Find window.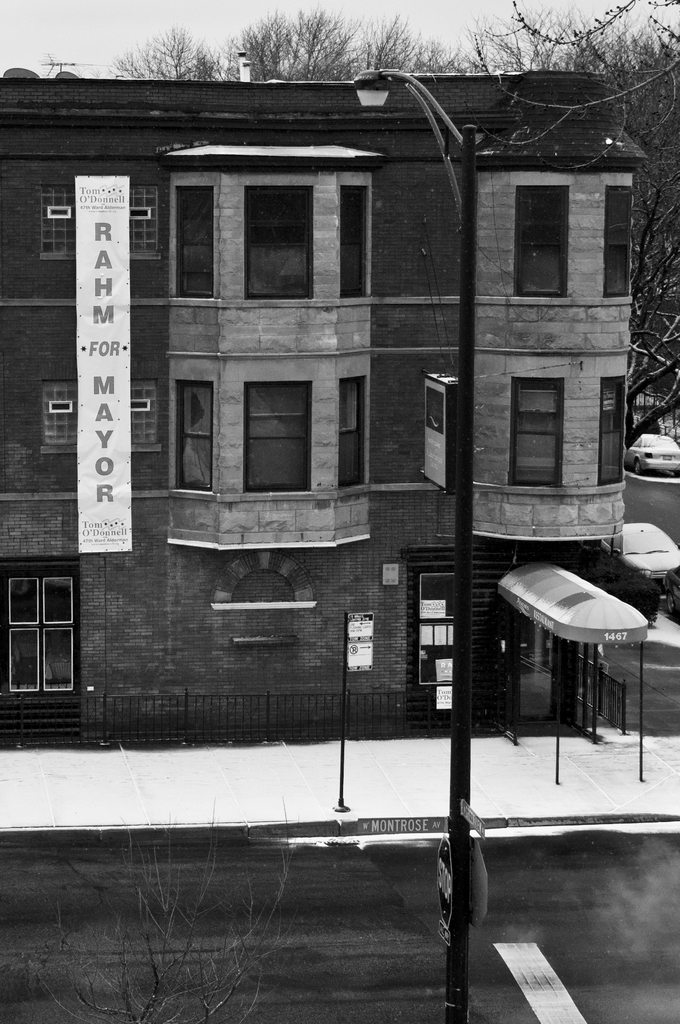
168 186 216 298.
